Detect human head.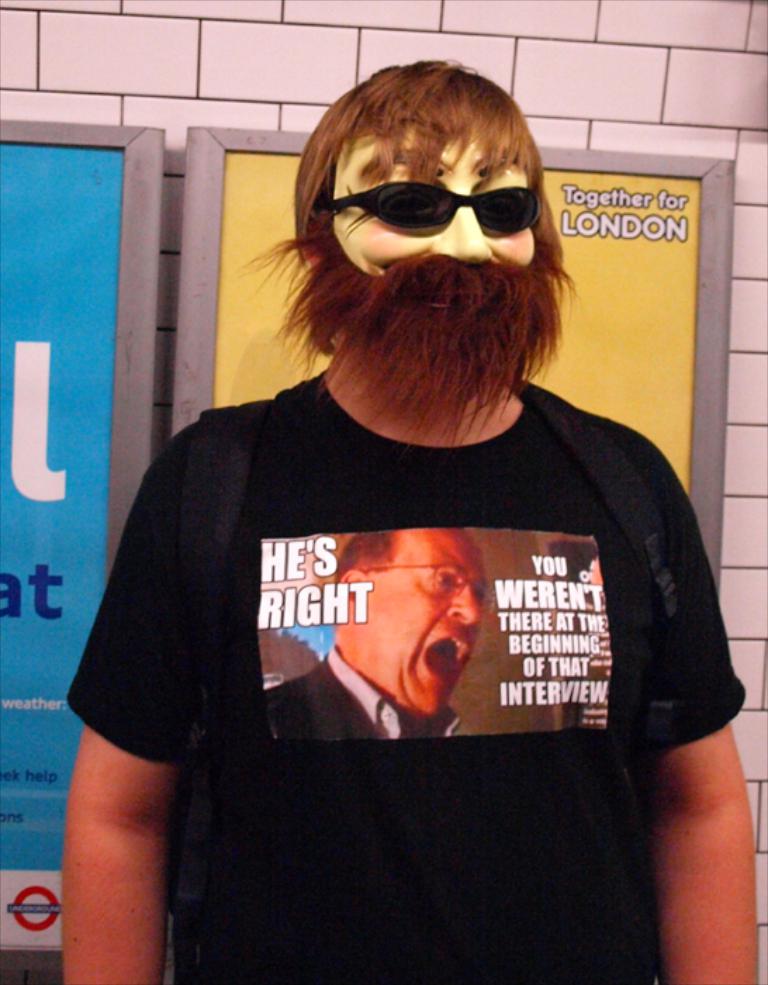
Detected at 301:66:564:346.
